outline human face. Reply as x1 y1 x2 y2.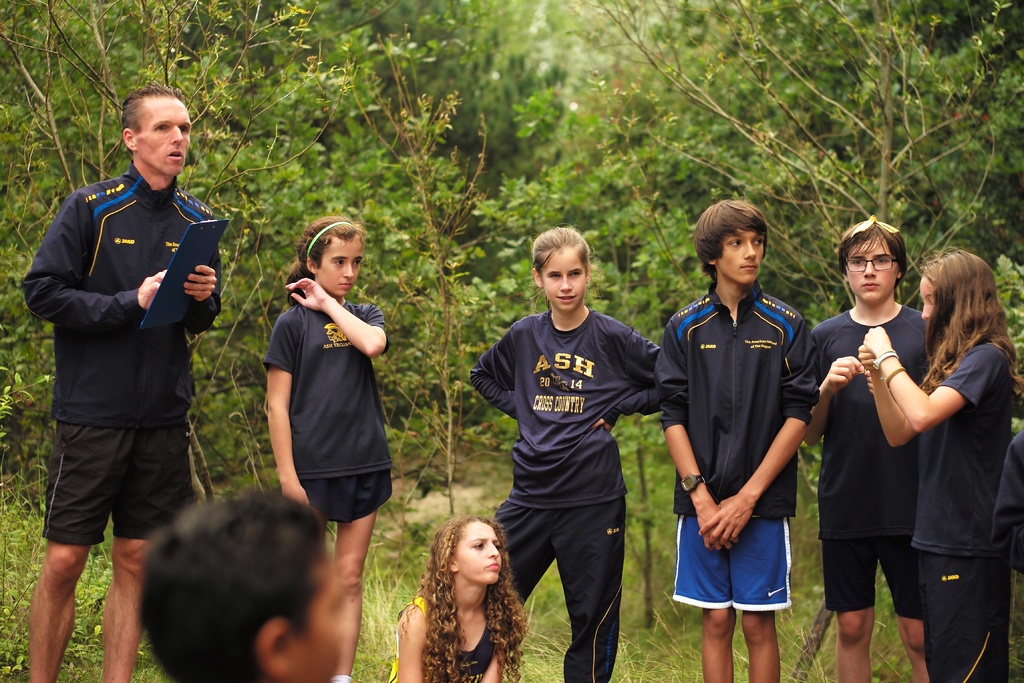
845 238 899 304.
